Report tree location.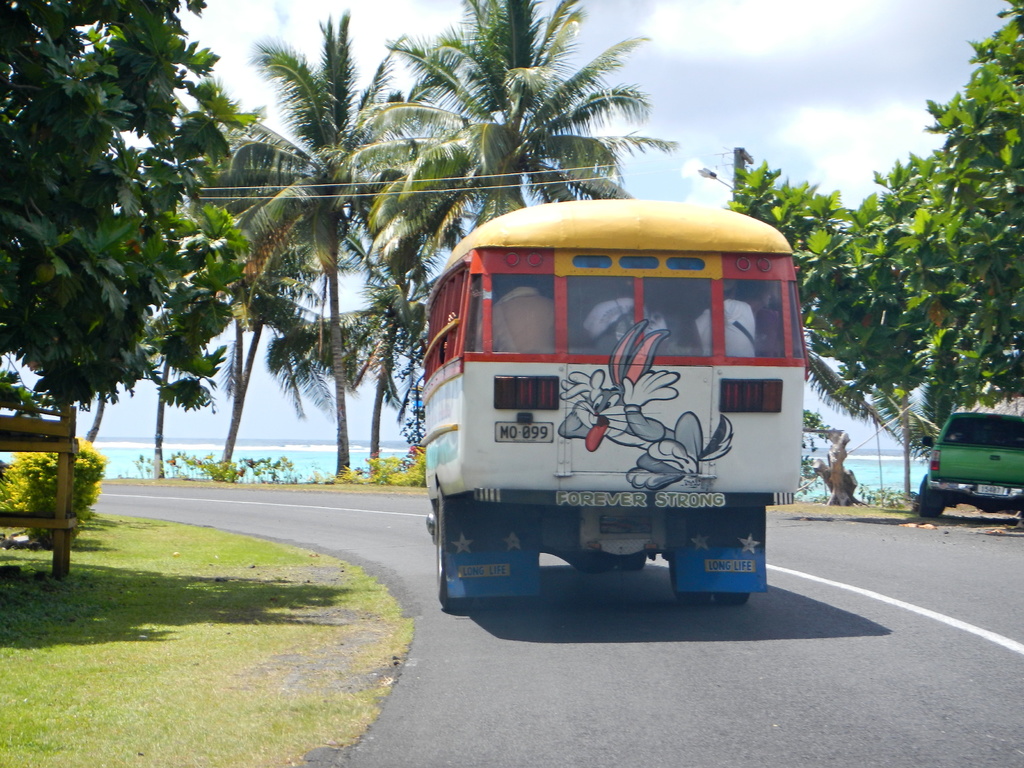
Report: locate(10, 12, 277, 518).
